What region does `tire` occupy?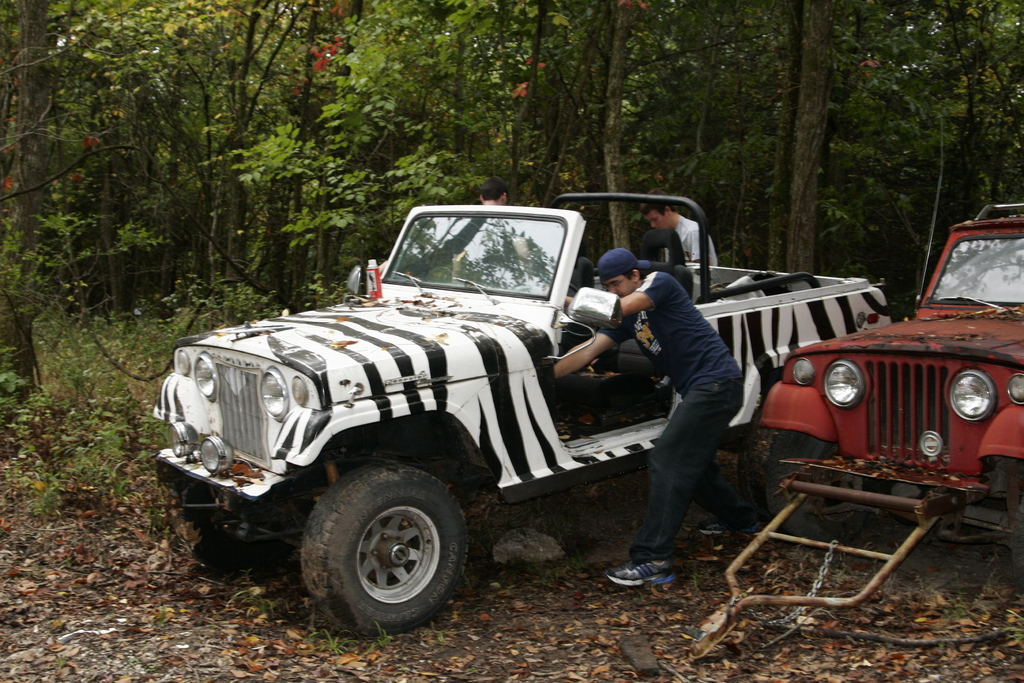
detection(760, 432, 884, 550).
